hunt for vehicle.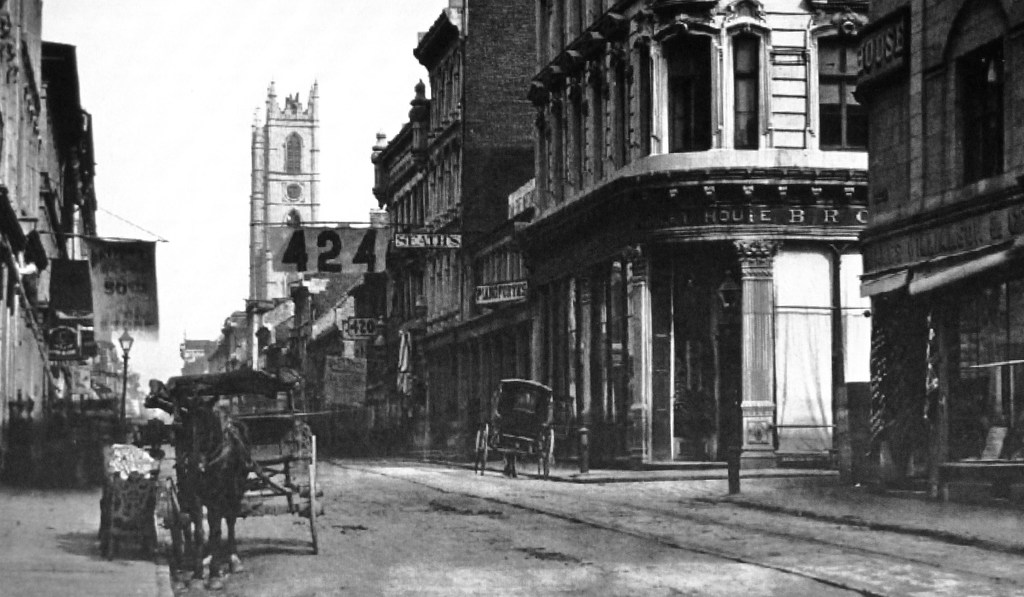
Hunted down at <region>467, 376, 565, 472</region>.
